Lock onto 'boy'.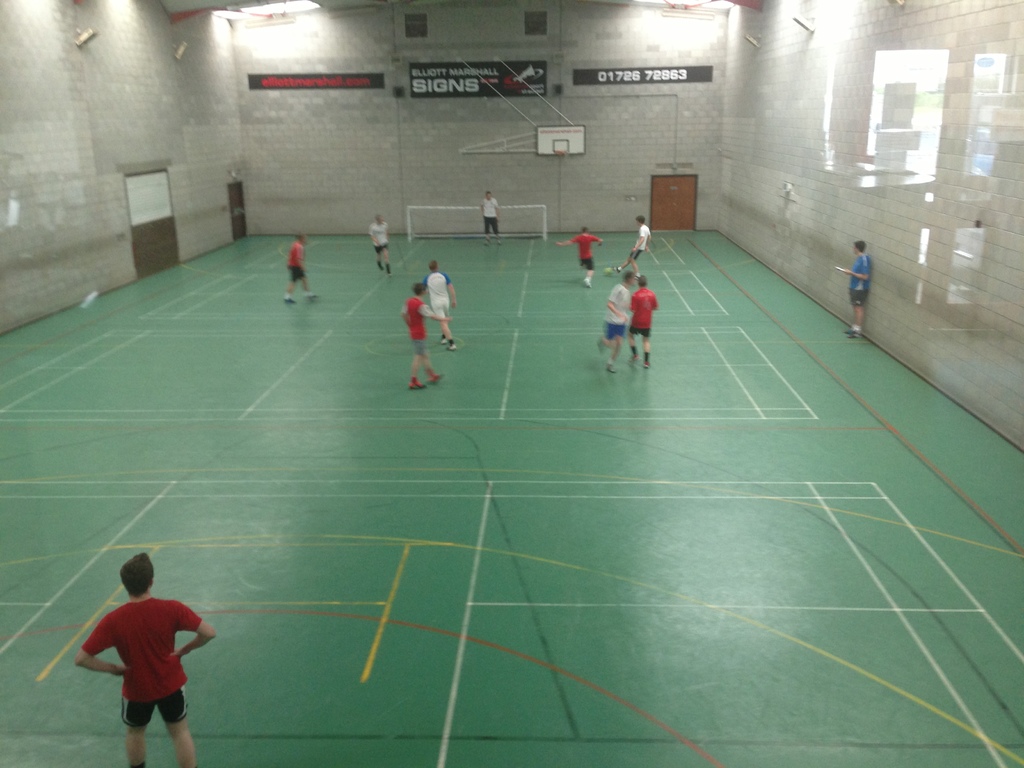
Locked: (589, 277, 635, 369).
